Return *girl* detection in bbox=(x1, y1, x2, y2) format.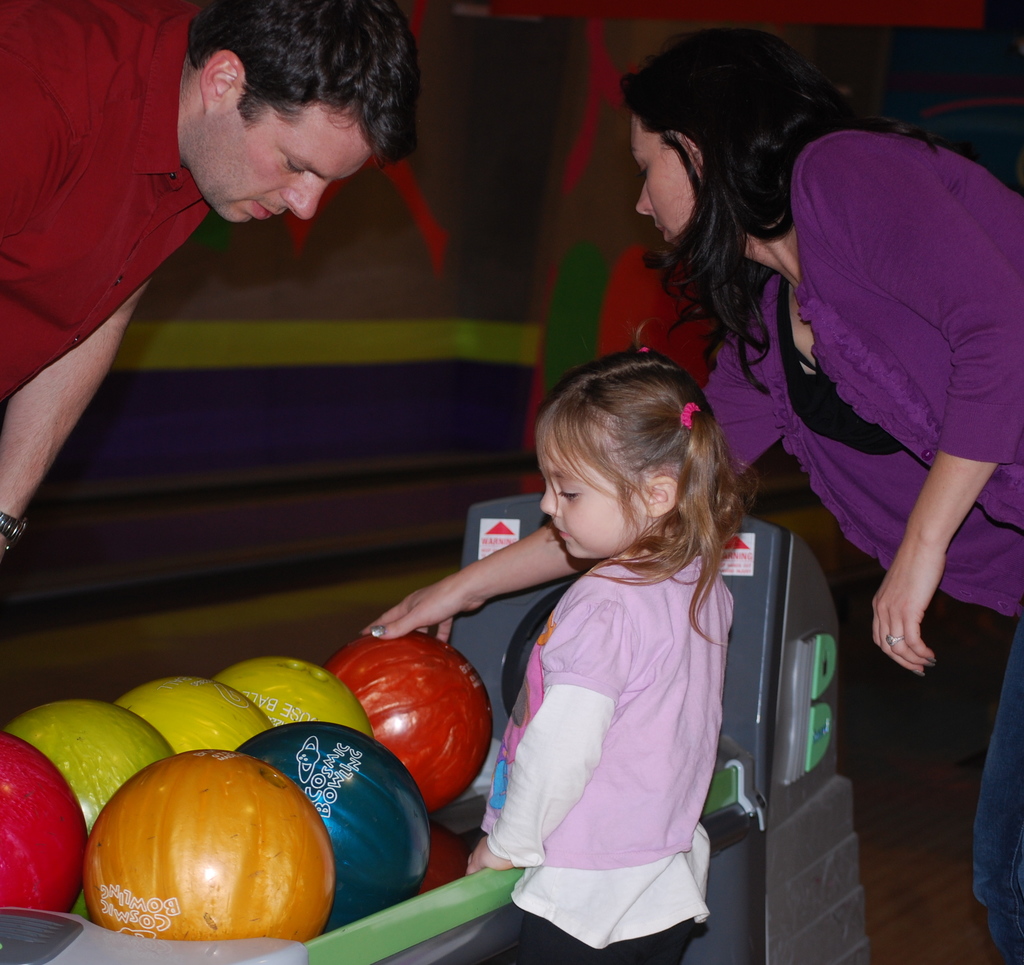
bbox=(464, 323, 762, 964).
